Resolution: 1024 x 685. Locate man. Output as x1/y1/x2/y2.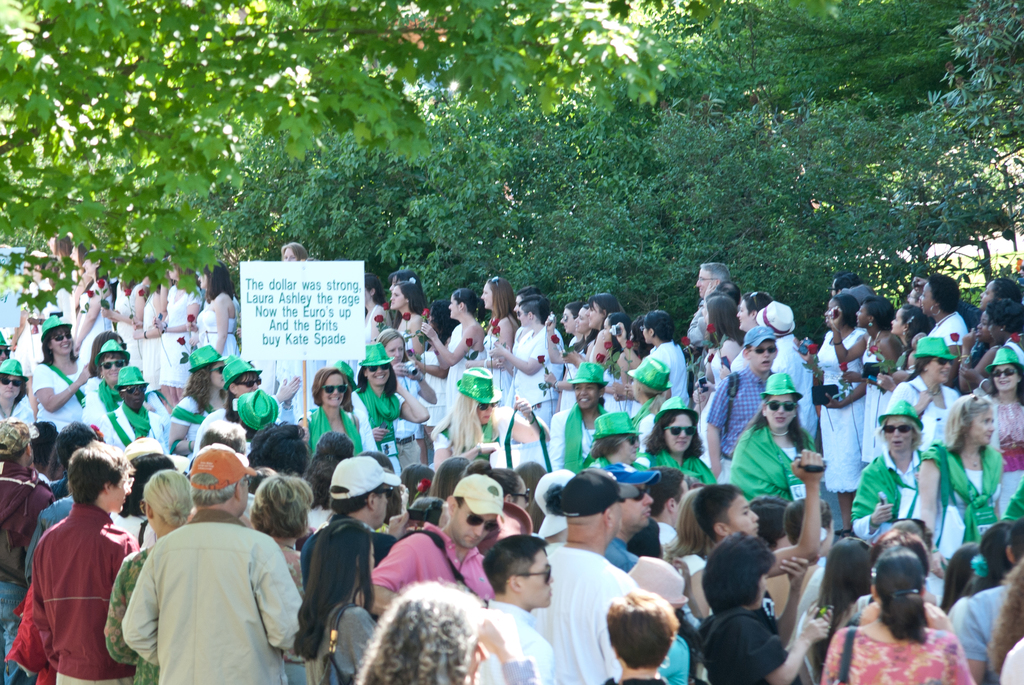
371/473/509/616.
